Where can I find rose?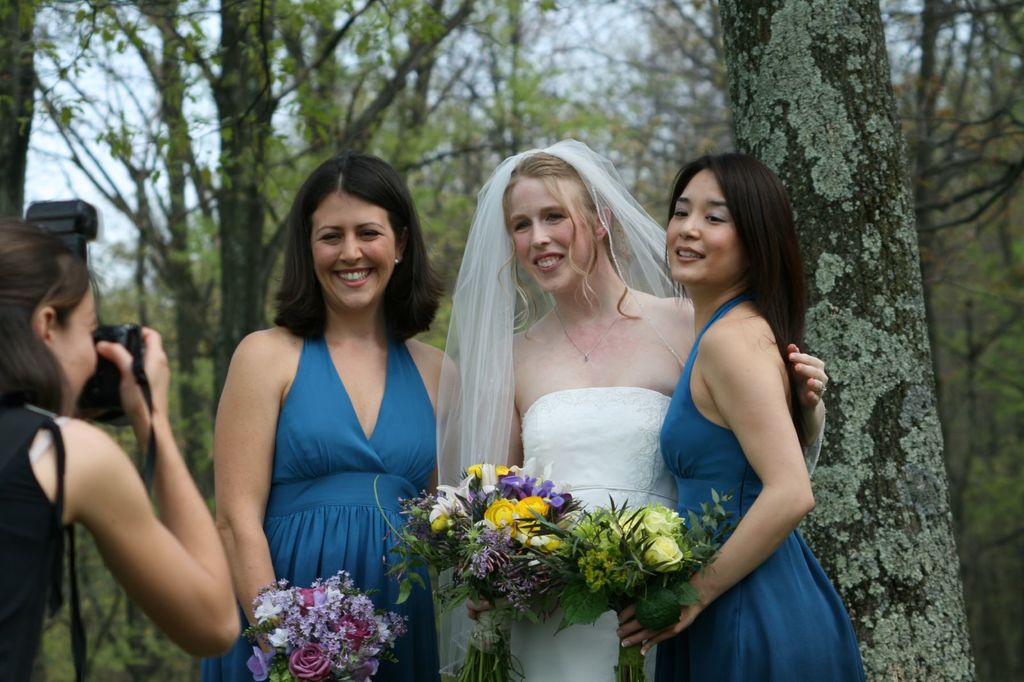
You can find it at 496:465:508:475.
